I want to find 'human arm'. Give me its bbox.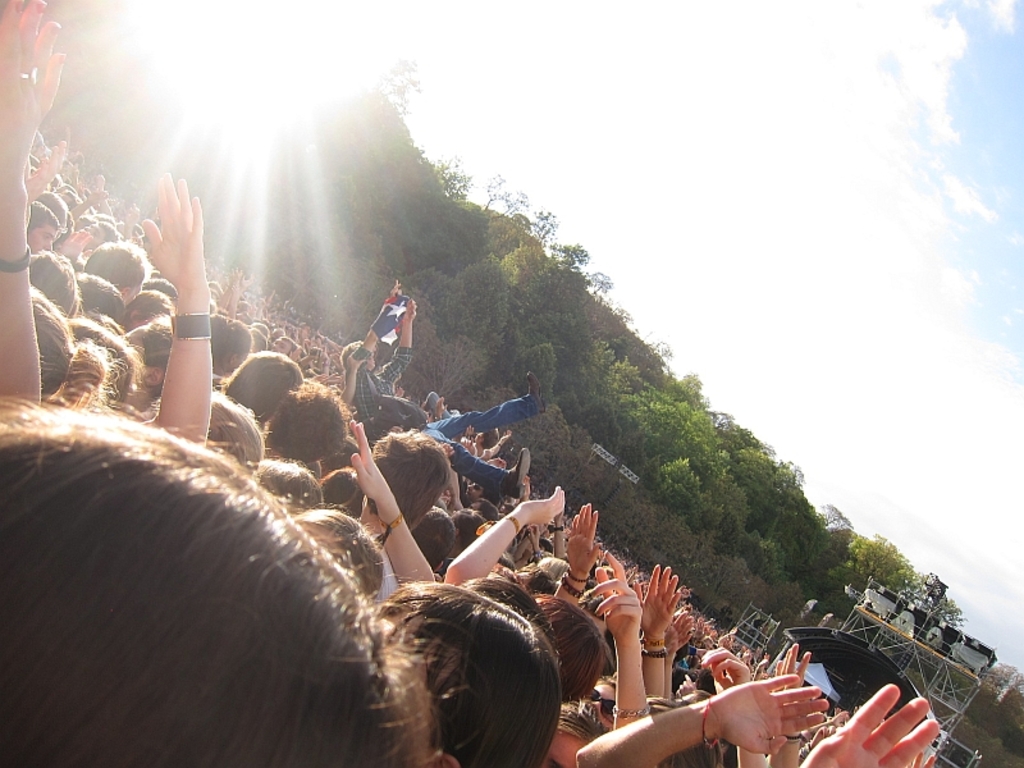
x1=664 y1=605 x2=696 y2=695.
